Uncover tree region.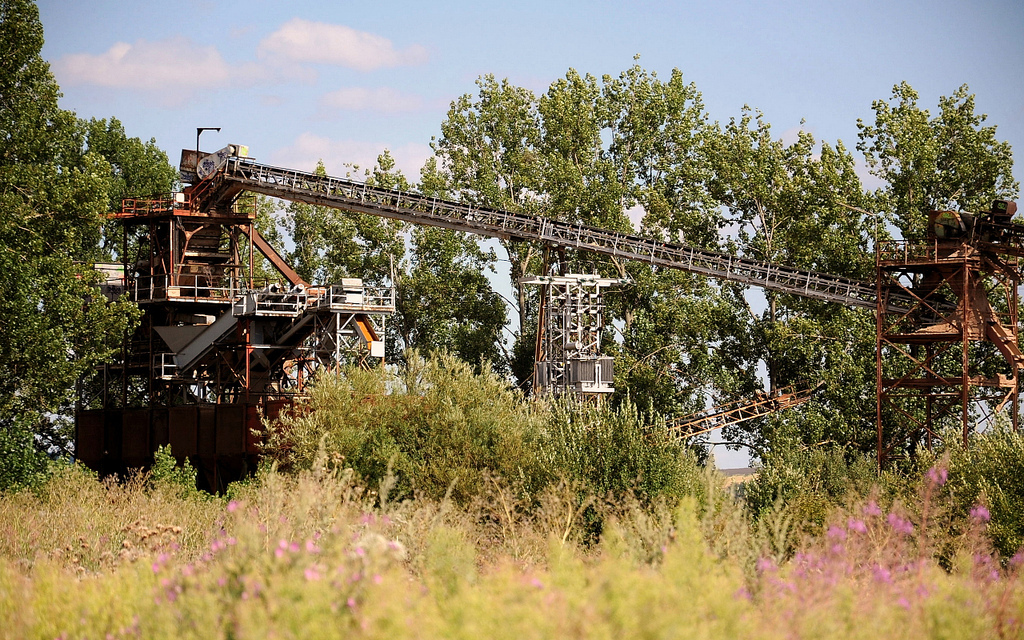
Uncovered: l=360, t=163, r=423, b=352.
